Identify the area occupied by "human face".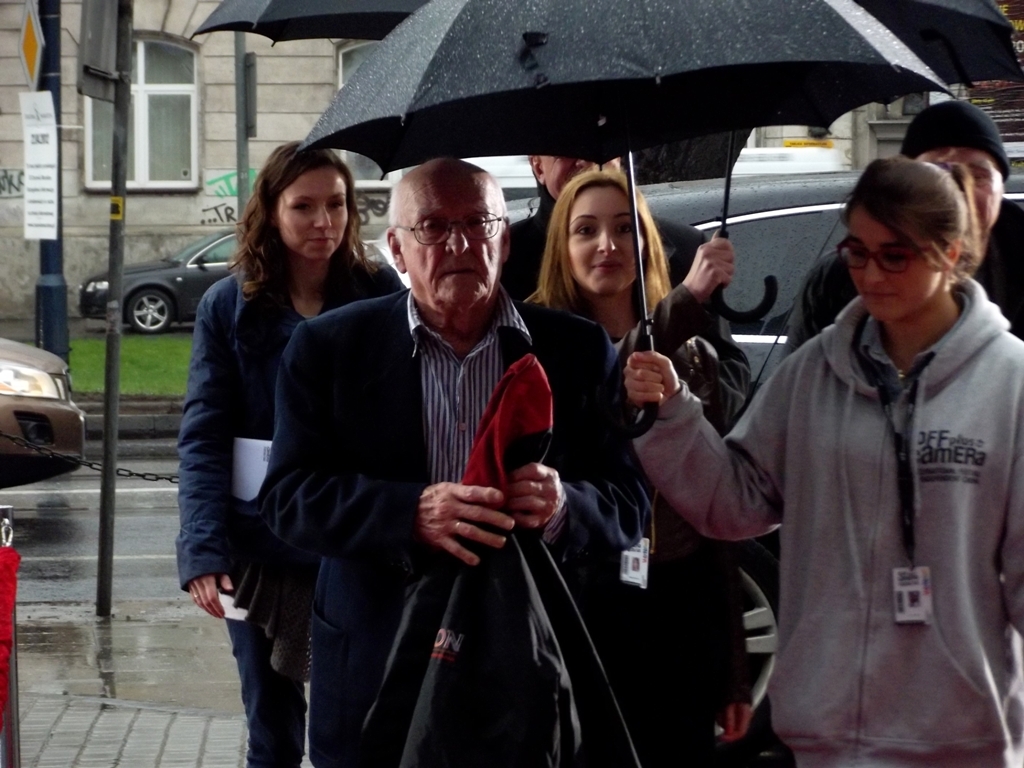
Area: crop(568, 183, 642, 293).
